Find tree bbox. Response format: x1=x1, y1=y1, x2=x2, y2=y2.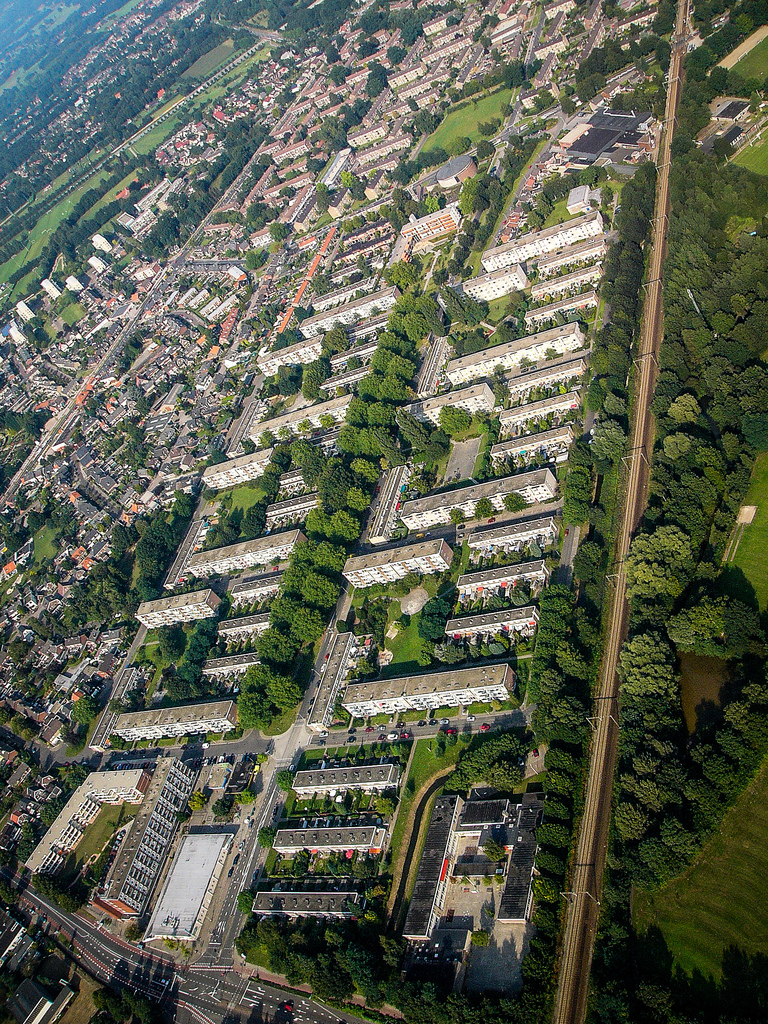
x1=637, y1=835, x2=681, y2=880.
